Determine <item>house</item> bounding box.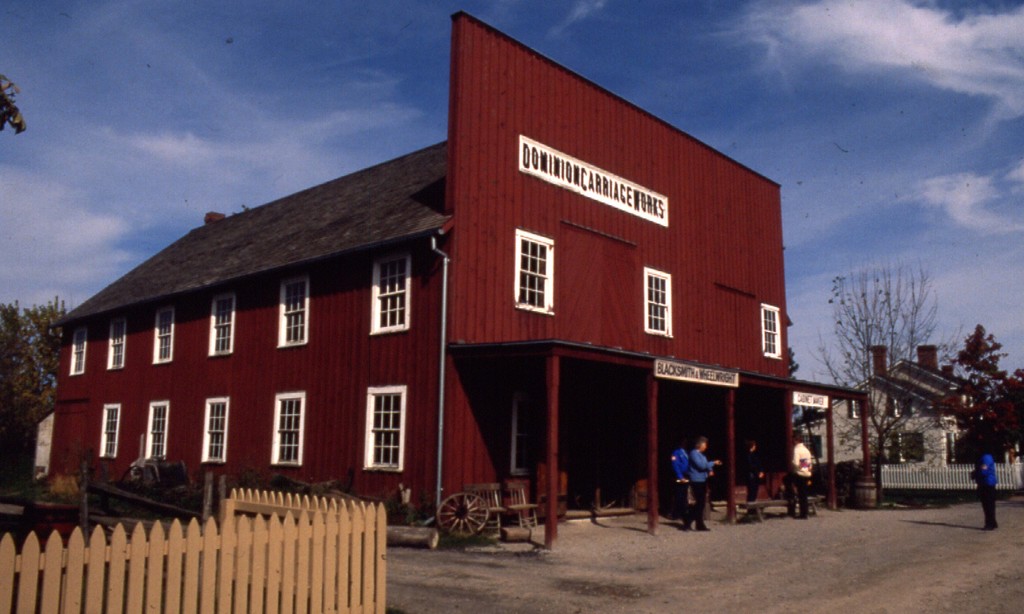
Determined: box=[28, 13, 871, 553].
